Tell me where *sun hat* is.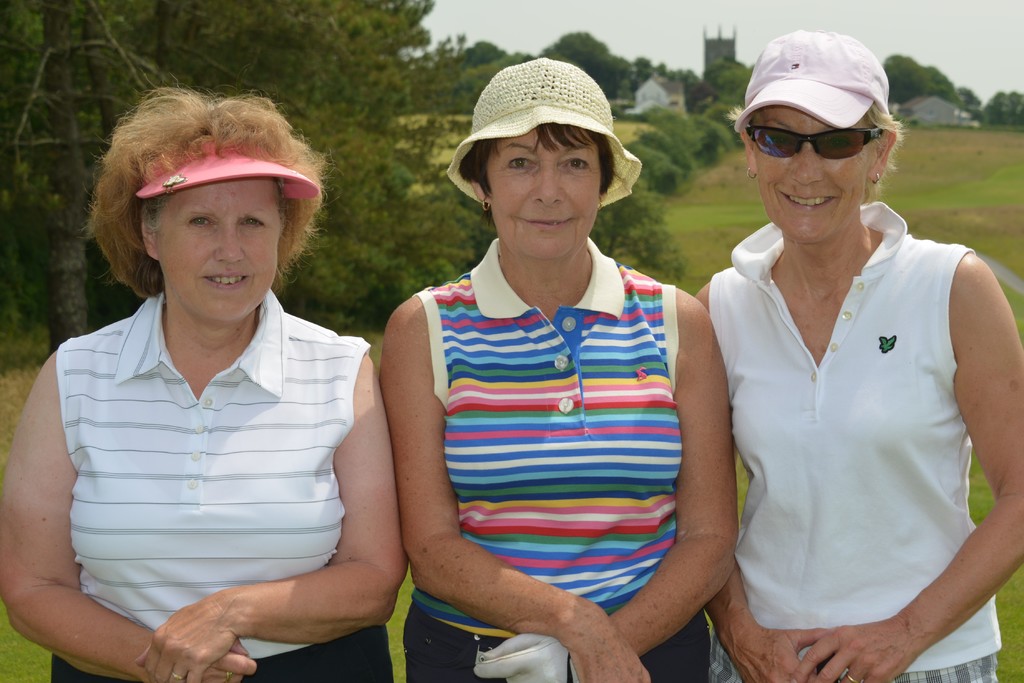
*sun hat* is at <bbox>725, 26, 895, 131</bbox>.
